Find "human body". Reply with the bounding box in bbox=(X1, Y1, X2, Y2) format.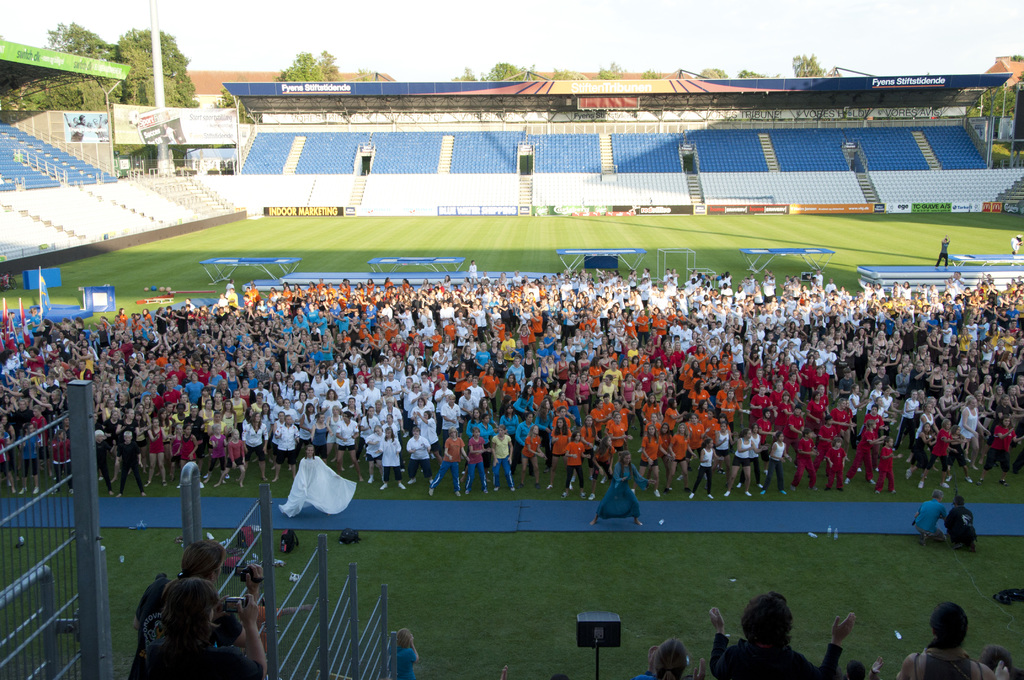
bbox=(337, 348, 342, 355).
